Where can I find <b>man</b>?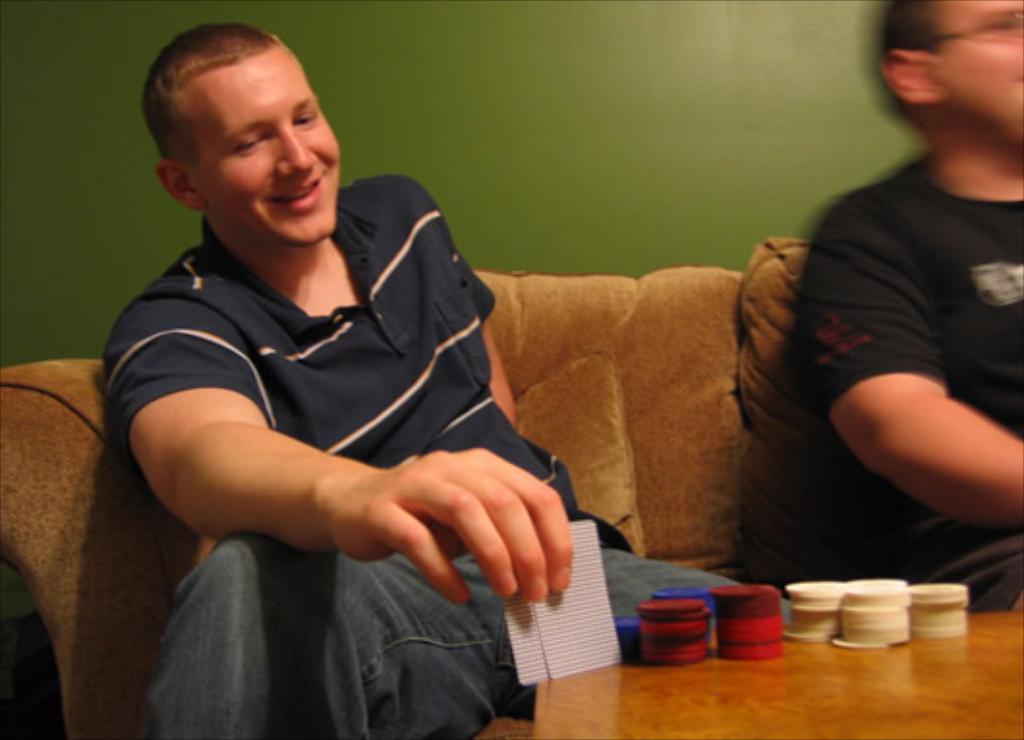
You can find it at (left=796, top=0, right=1022, bottom=616).
